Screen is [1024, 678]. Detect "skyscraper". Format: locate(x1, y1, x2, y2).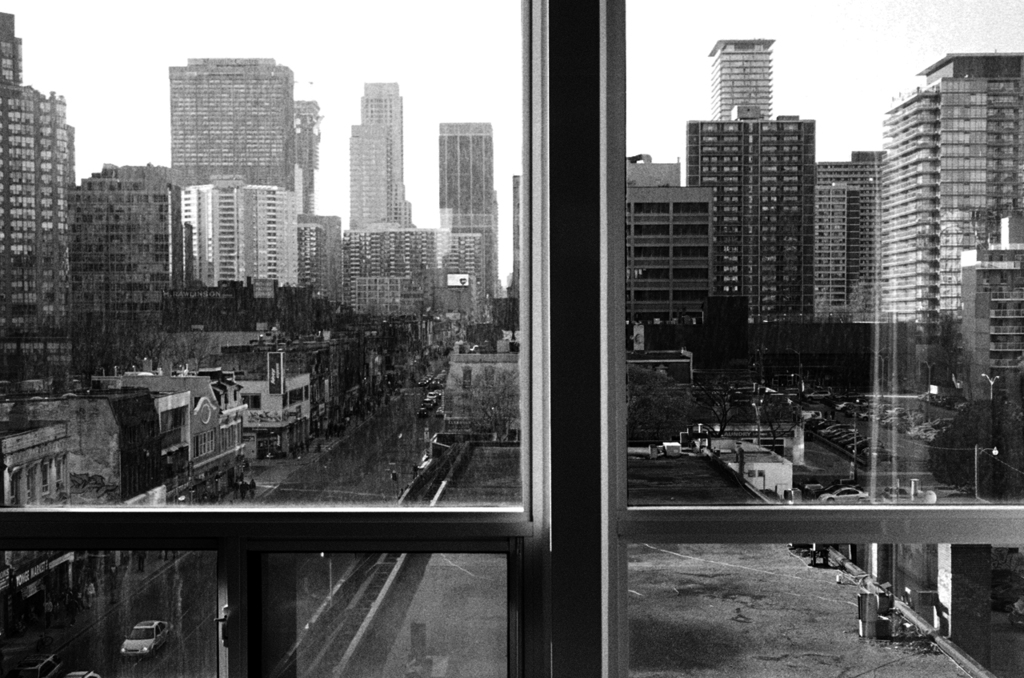
locate(438, 125, 502, 302).
